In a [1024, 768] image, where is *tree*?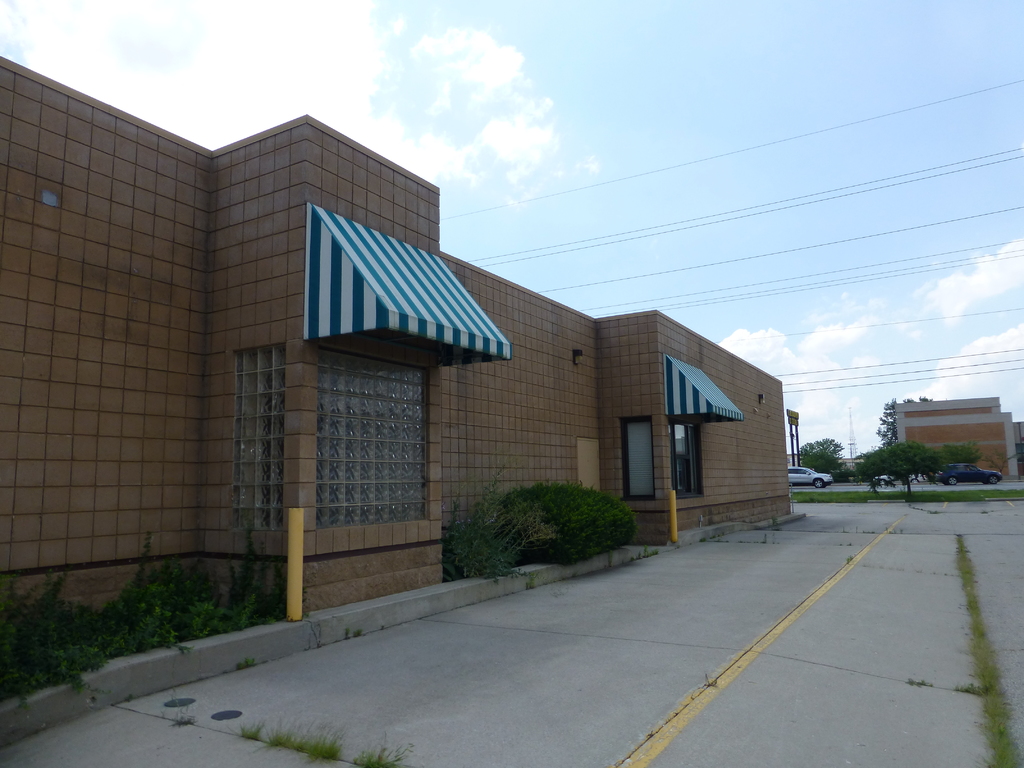
bbox=(860, 443, 940, 496).
